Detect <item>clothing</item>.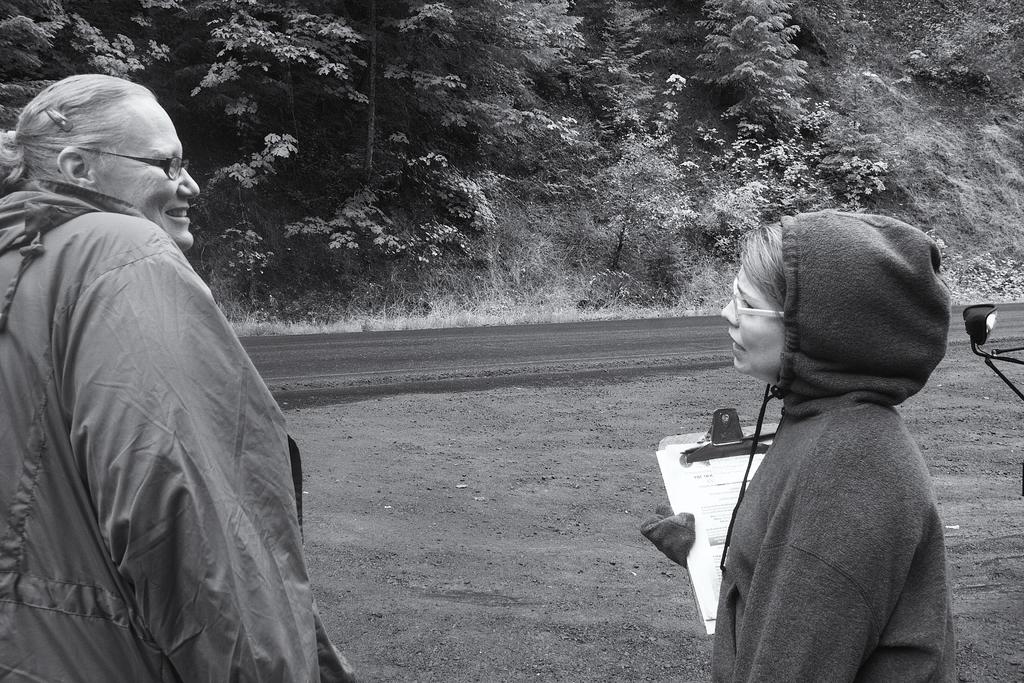
Detected at [22,147,312,672].
